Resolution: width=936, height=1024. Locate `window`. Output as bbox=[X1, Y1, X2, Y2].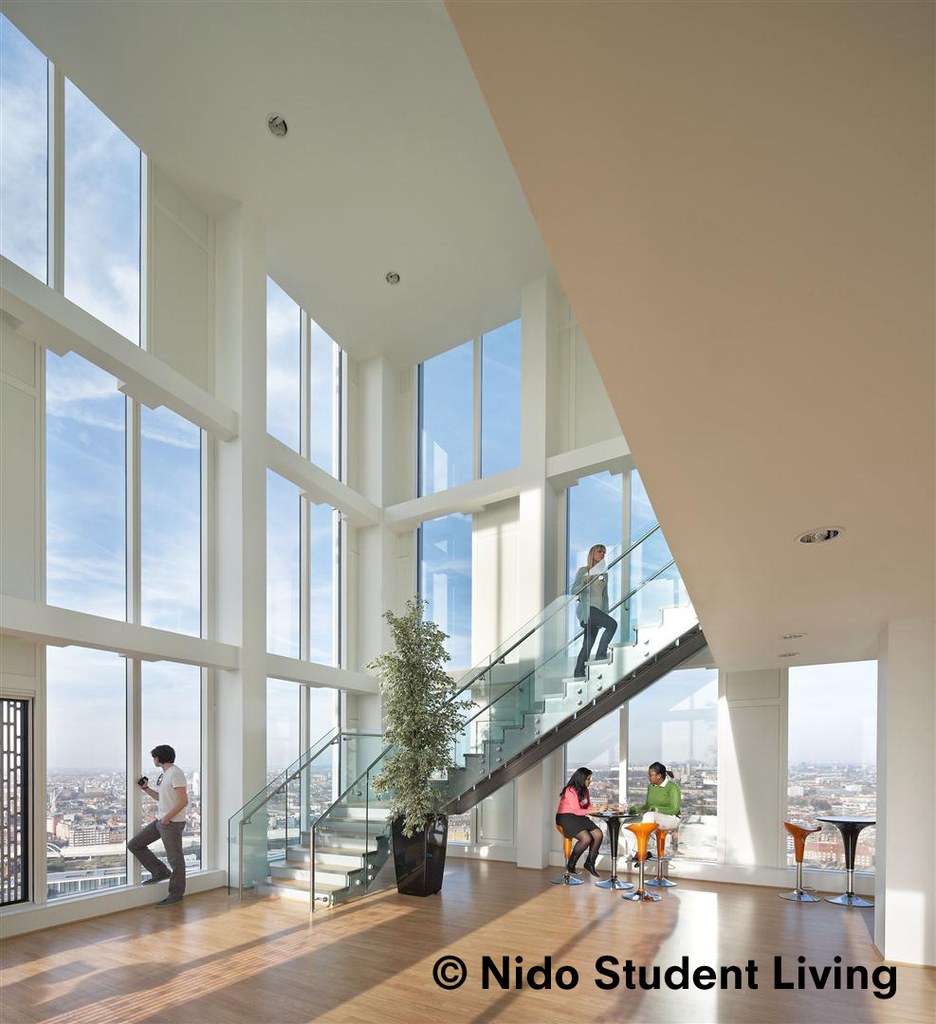
bbox=[268, 680, 348, 864].
